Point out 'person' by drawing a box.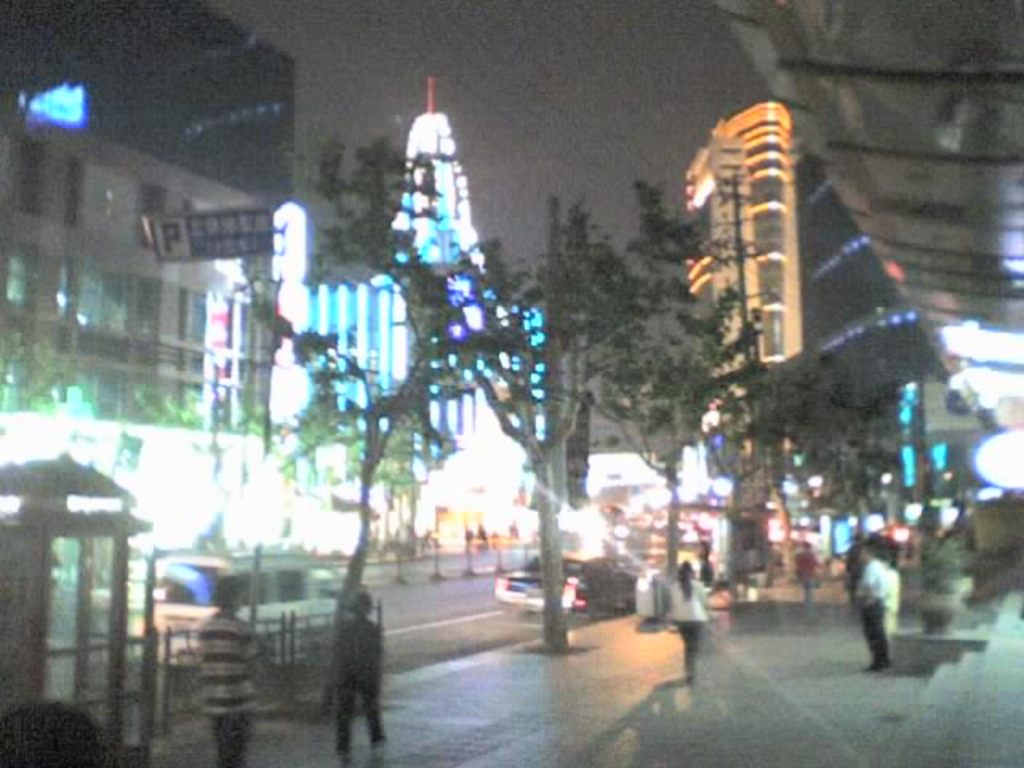
rect(851, 547, 890, 672).
